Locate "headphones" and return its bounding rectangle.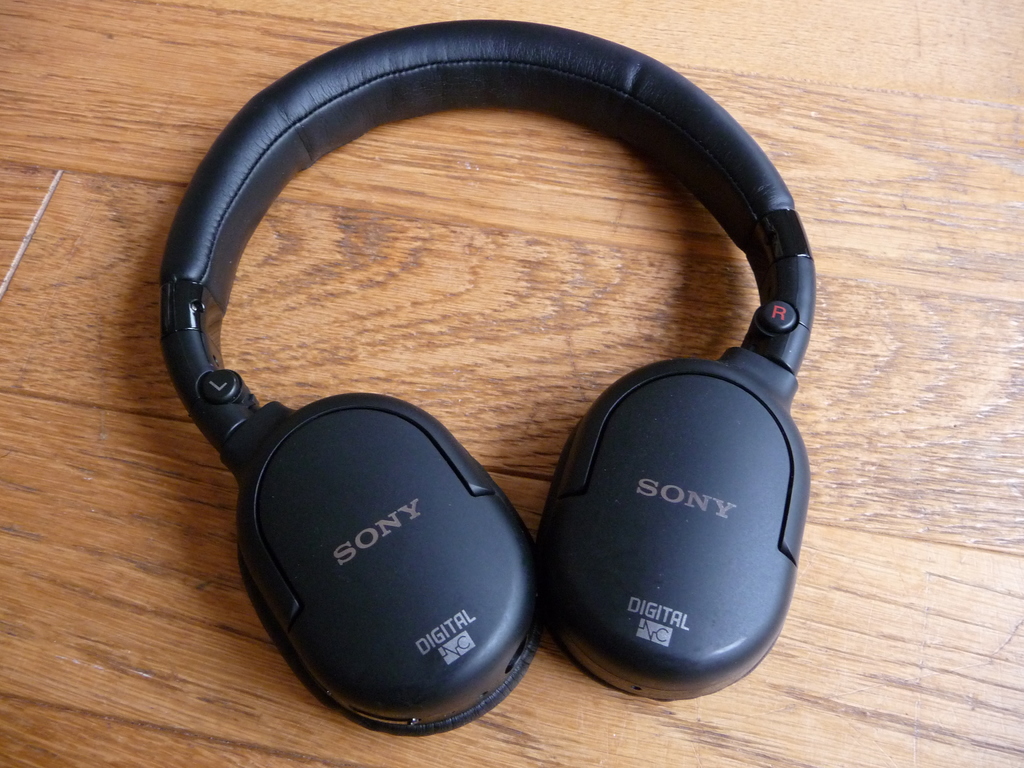
x1=156, y1=19, x2=813, y2=737.
